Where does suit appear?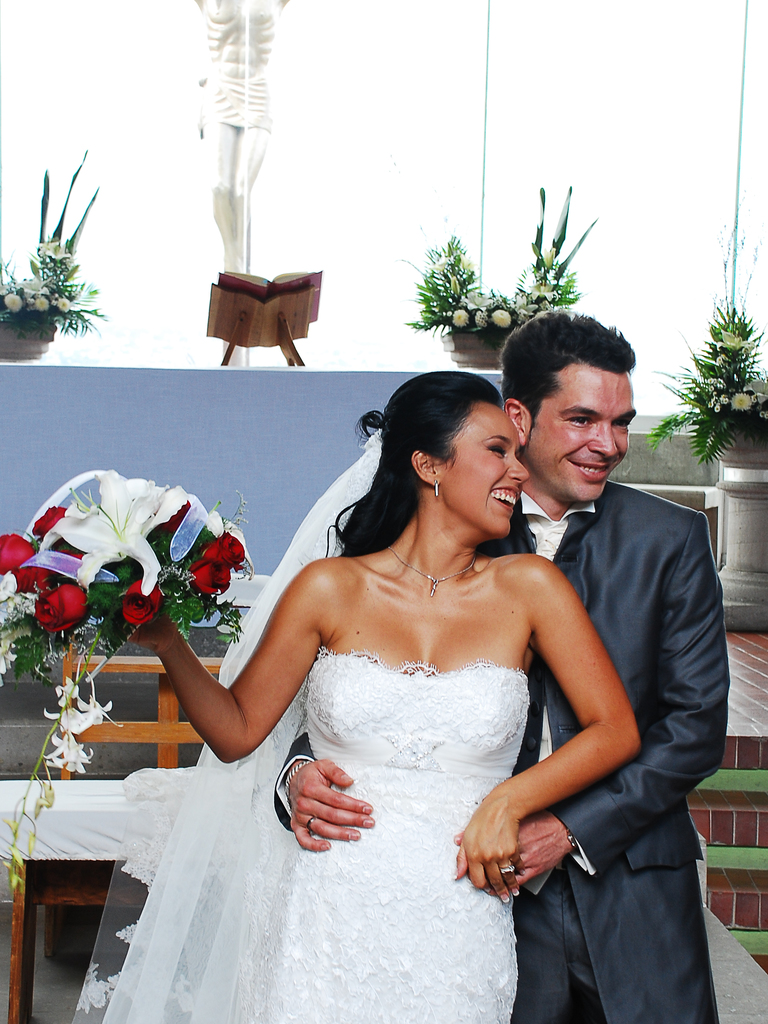
Appears at <bbox>275, 481, 728, 1023</bbox>.
